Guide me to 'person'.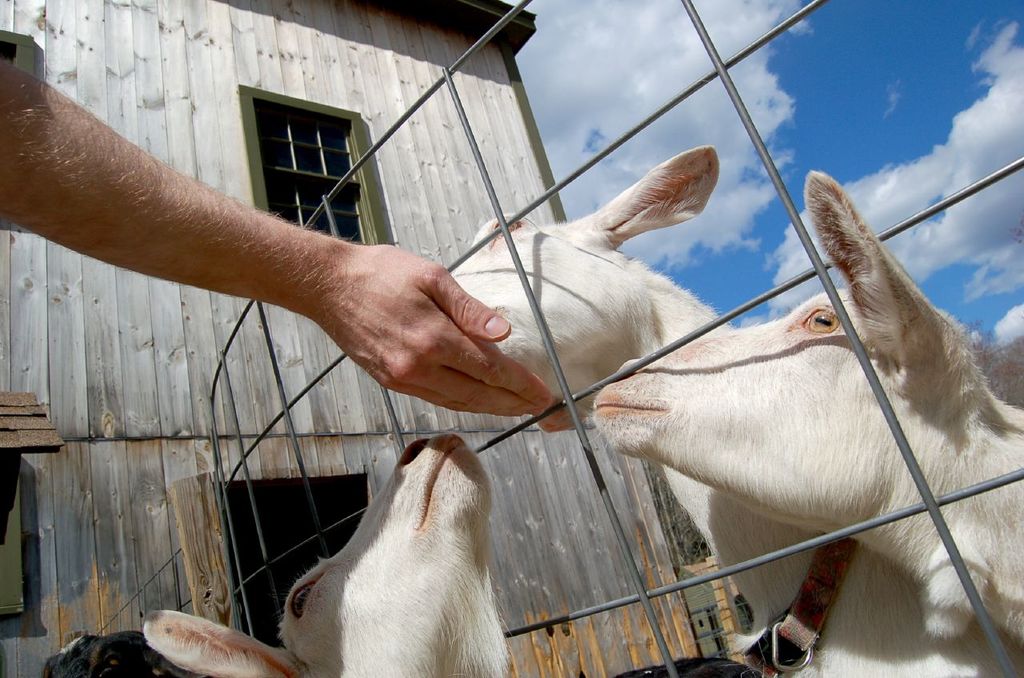
Guidance: left=0, top=43, right=558, bottom=423.
